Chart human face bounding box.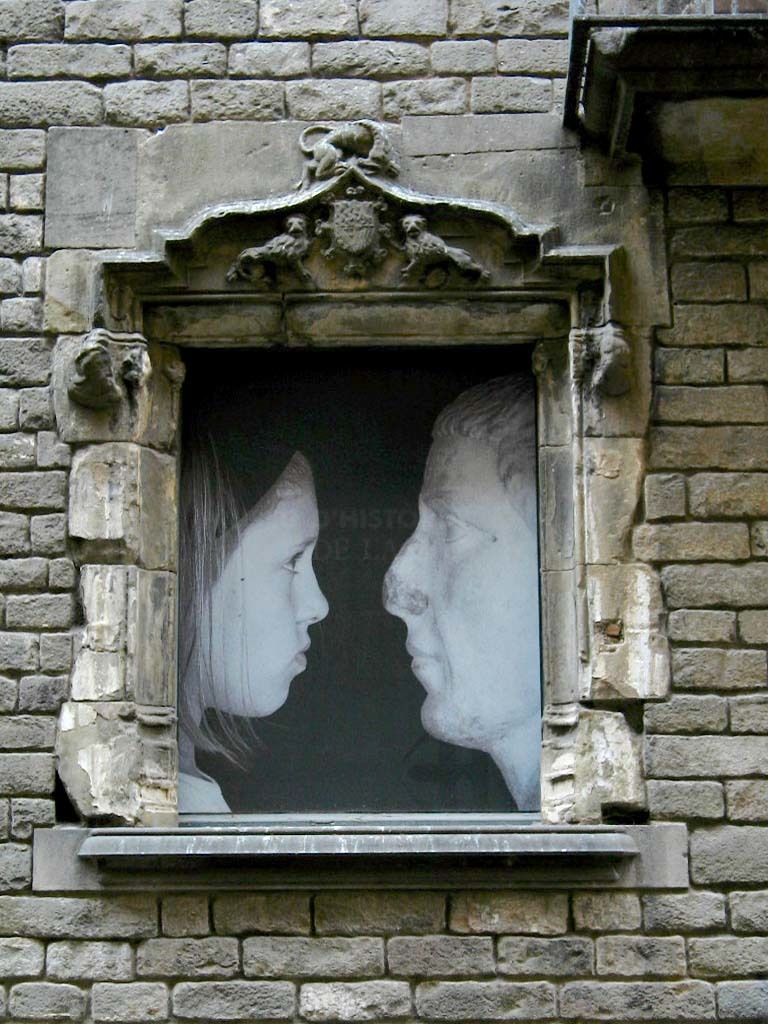
Charted: (left=190, top=440, right=332, bottom=724).
